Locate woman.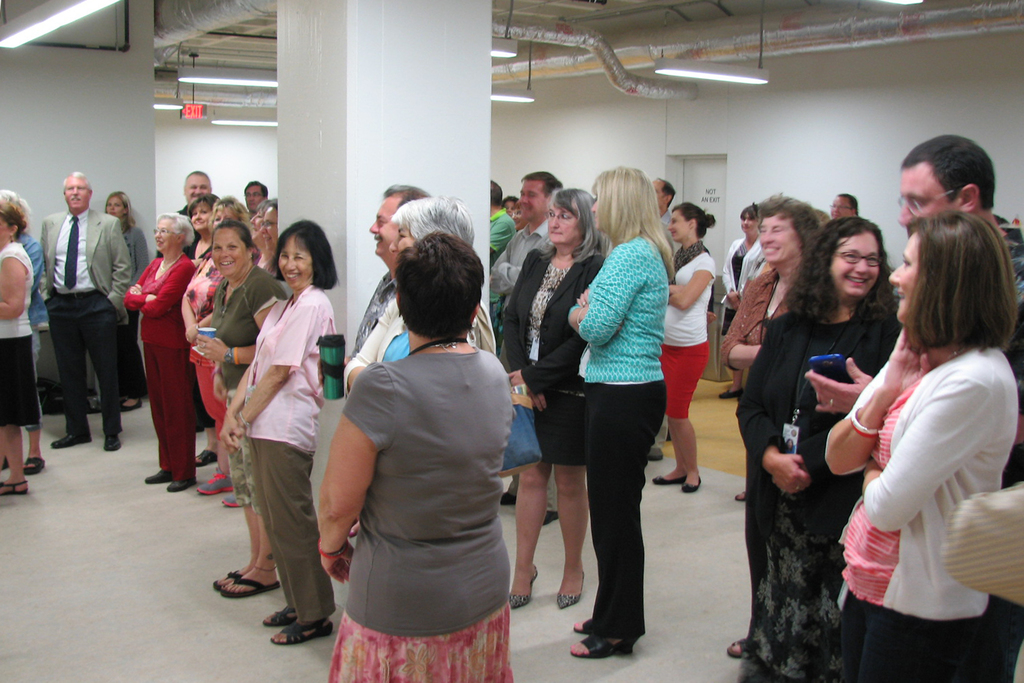
Bounding box: region(561, 166, 672, 657).
